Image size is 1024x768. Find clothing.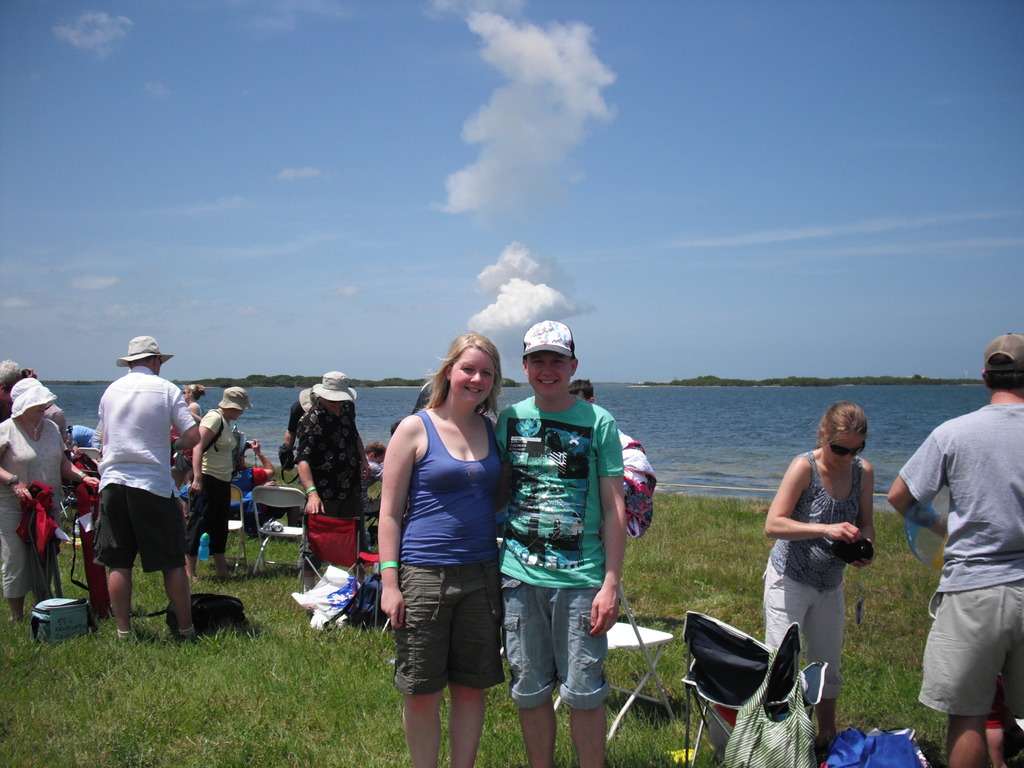
[x1=294, y1=403, x2=357, y2=576].
